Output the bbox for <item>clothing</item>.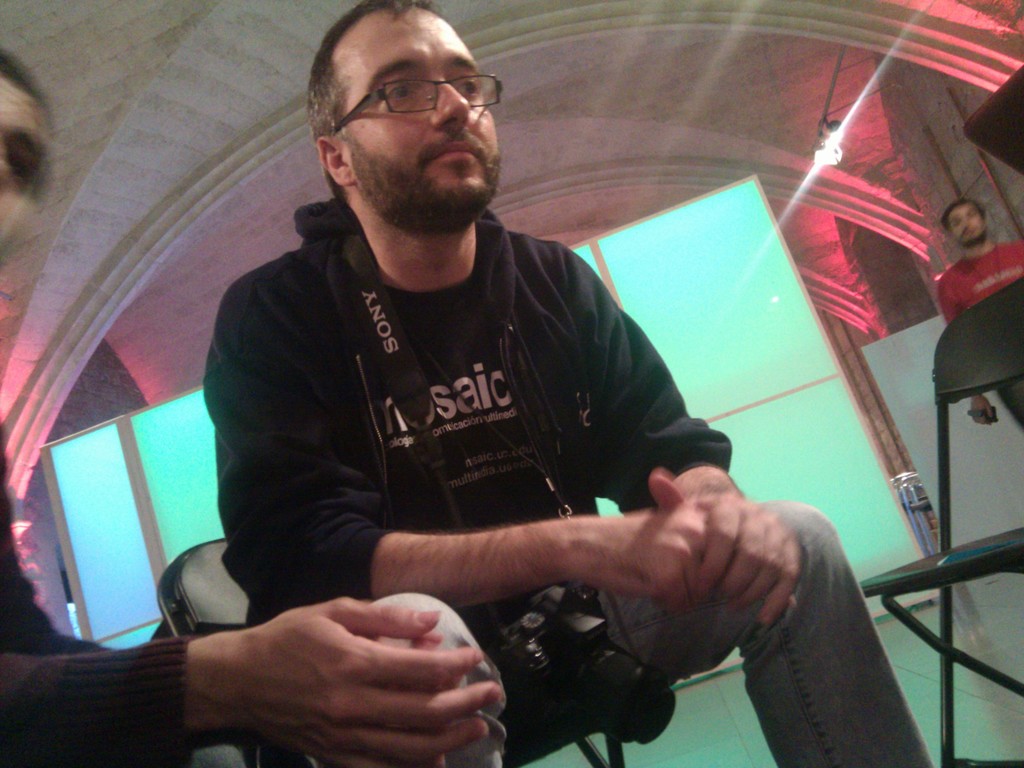
[left=0, top=476, right=244, bottom=767].
